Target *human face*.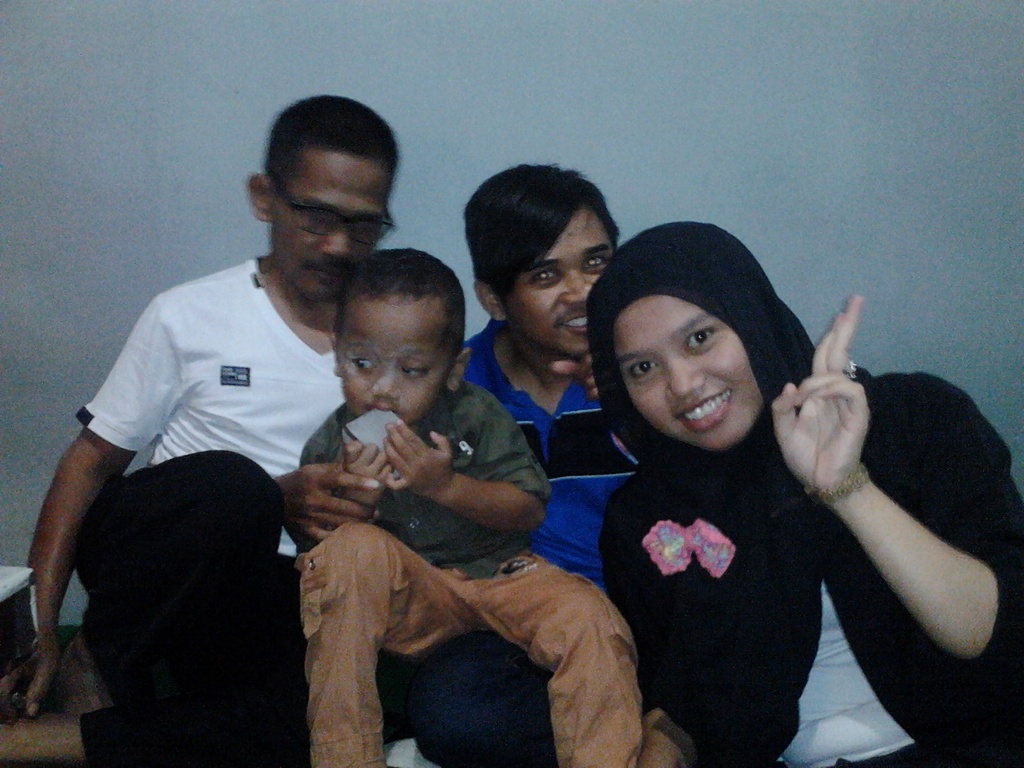
Target region: (left=339, top=298, right=452, bottom=425).
